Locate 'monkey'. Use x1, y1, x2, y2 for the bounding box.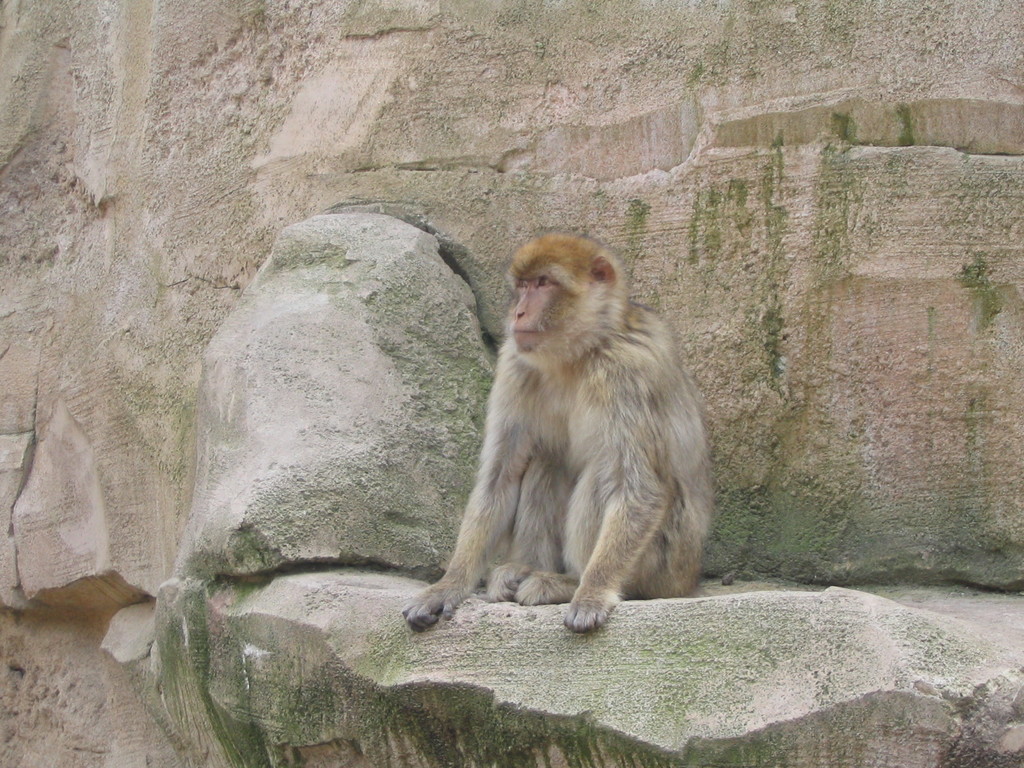
390, 225, 709, 650.
